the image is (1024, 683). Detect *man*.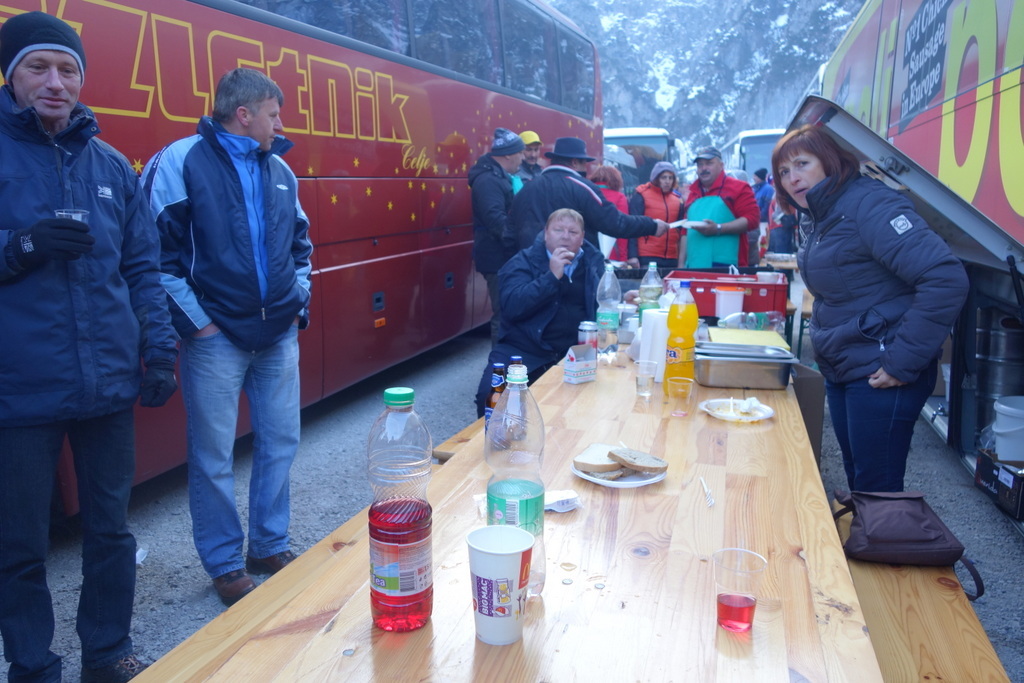
Detection: (517,128,549,185).
